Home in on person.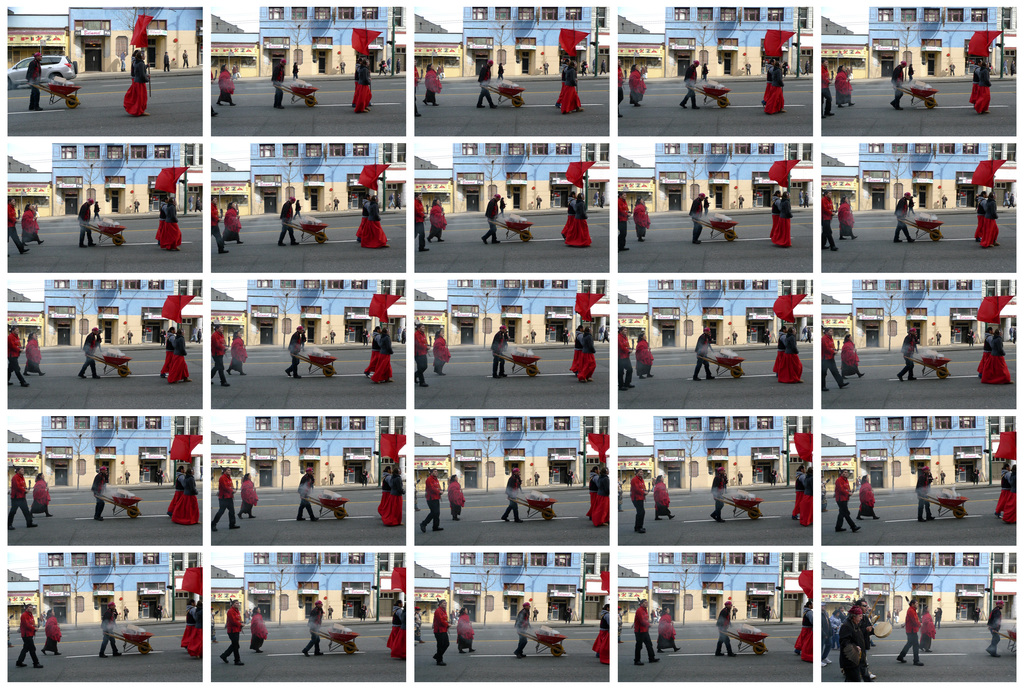
Homed in at [245, 605, 271, 656].
